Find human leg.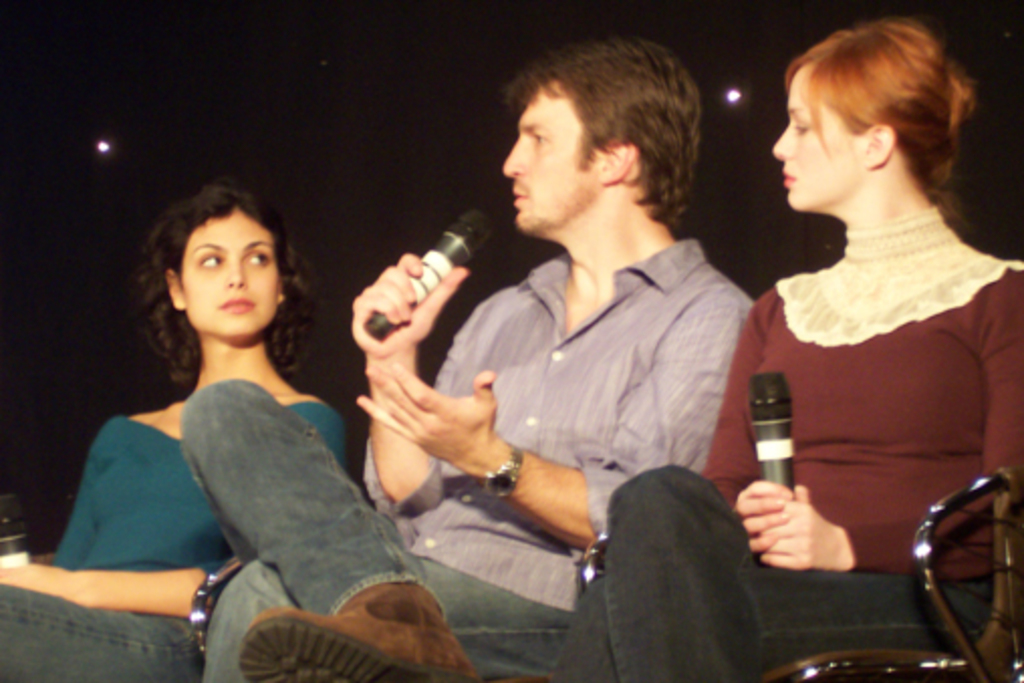
select_region(177, 369, 466, 681).
